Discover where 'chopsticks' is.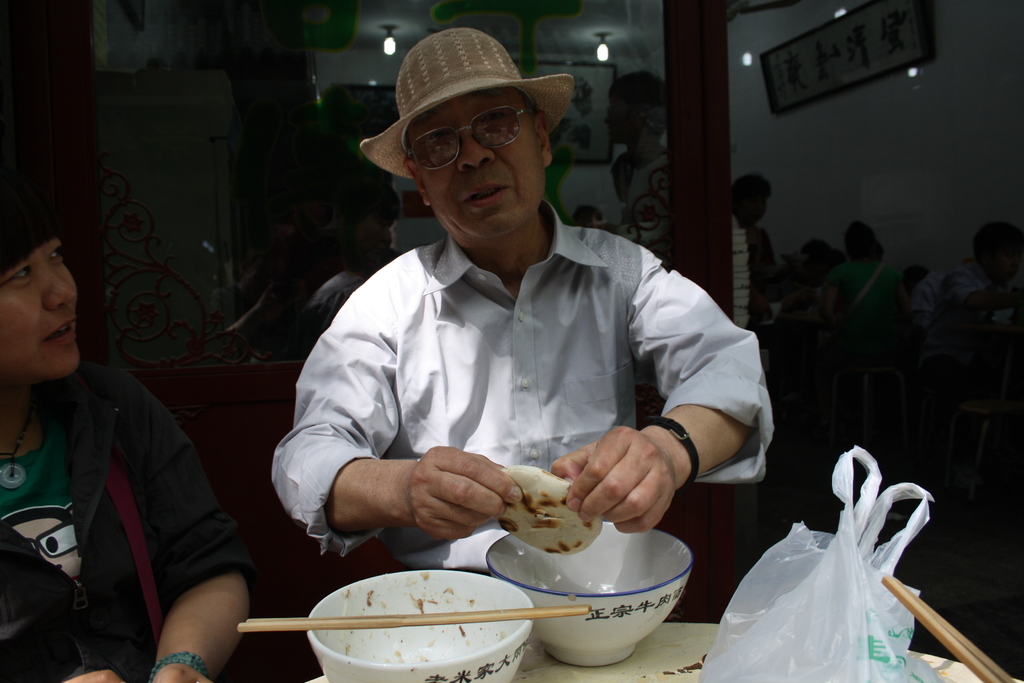
Discovered at region(879, 576, 1017, 682).
